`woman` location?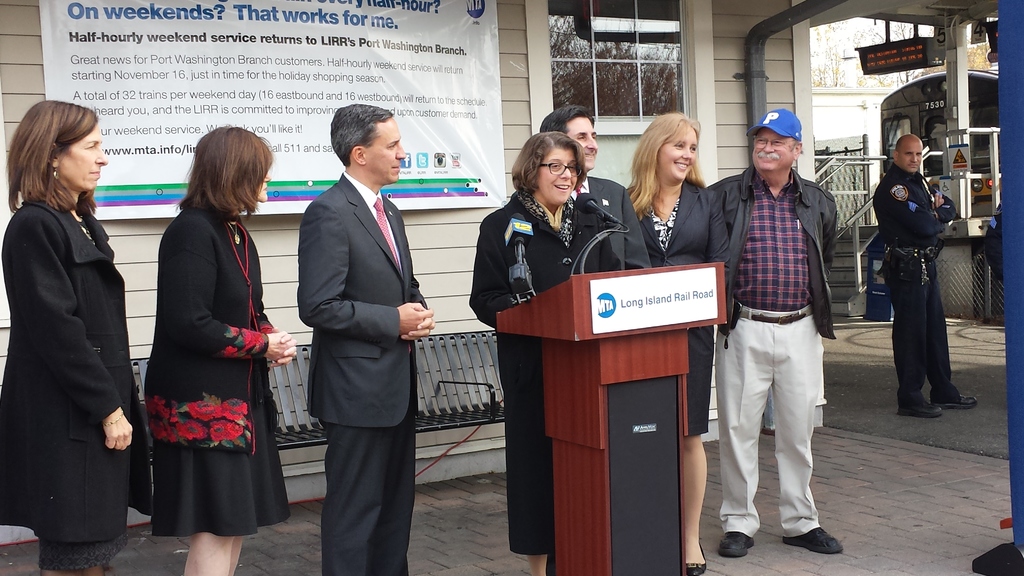
(461,127,626,575)
